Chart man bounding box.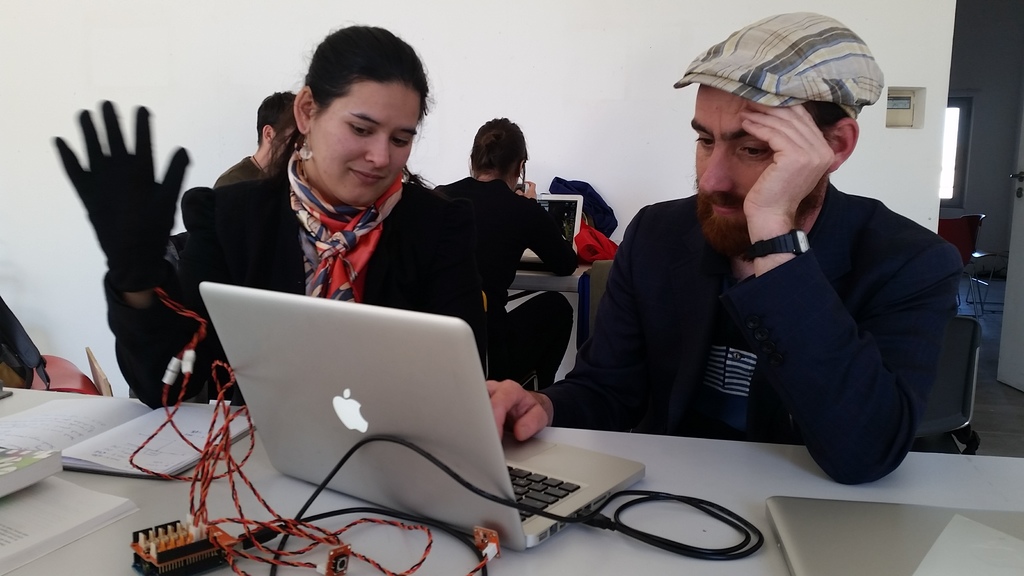
Charted: x1=429, y1=109, x2=575, y2=381.
